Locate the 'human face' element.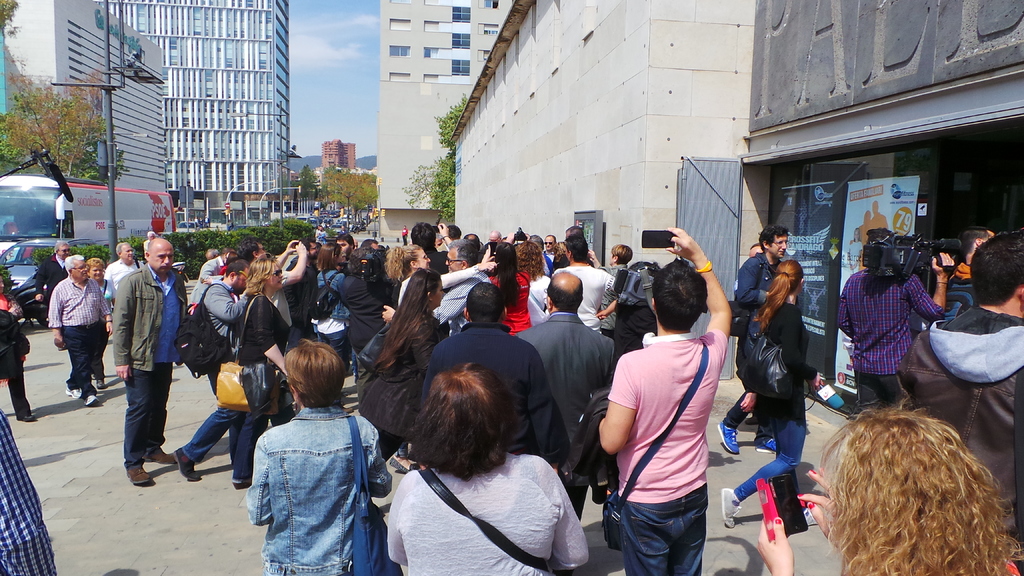
Element bbox: [120, 248, 132, 264].
